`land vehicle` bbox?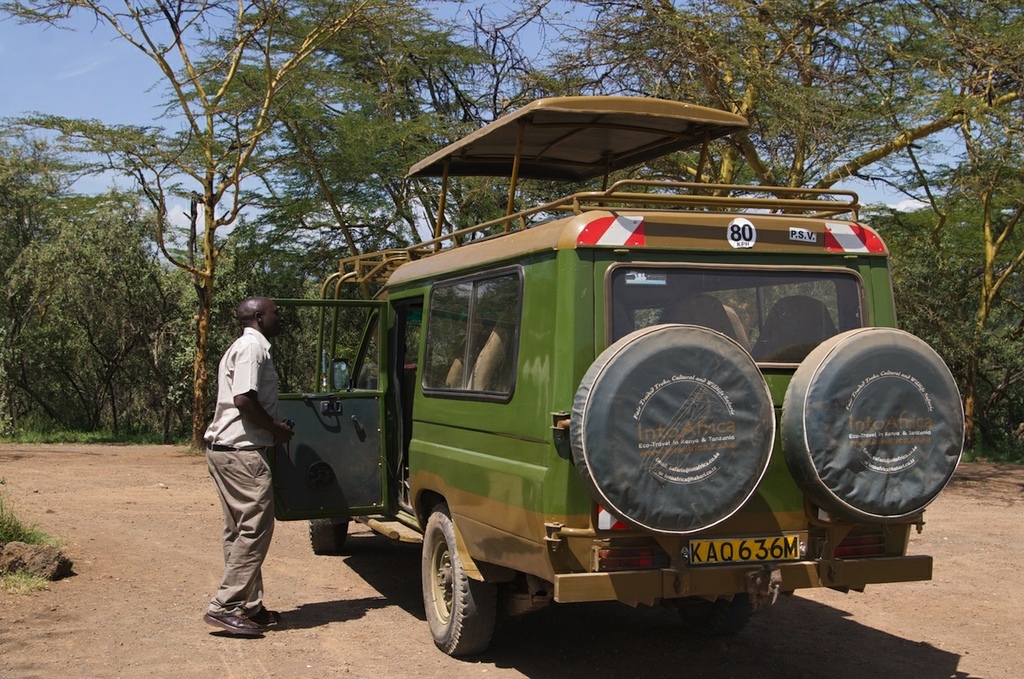
{"x1": 194, "y1": 132, "x2": 926, "y2": 664}
